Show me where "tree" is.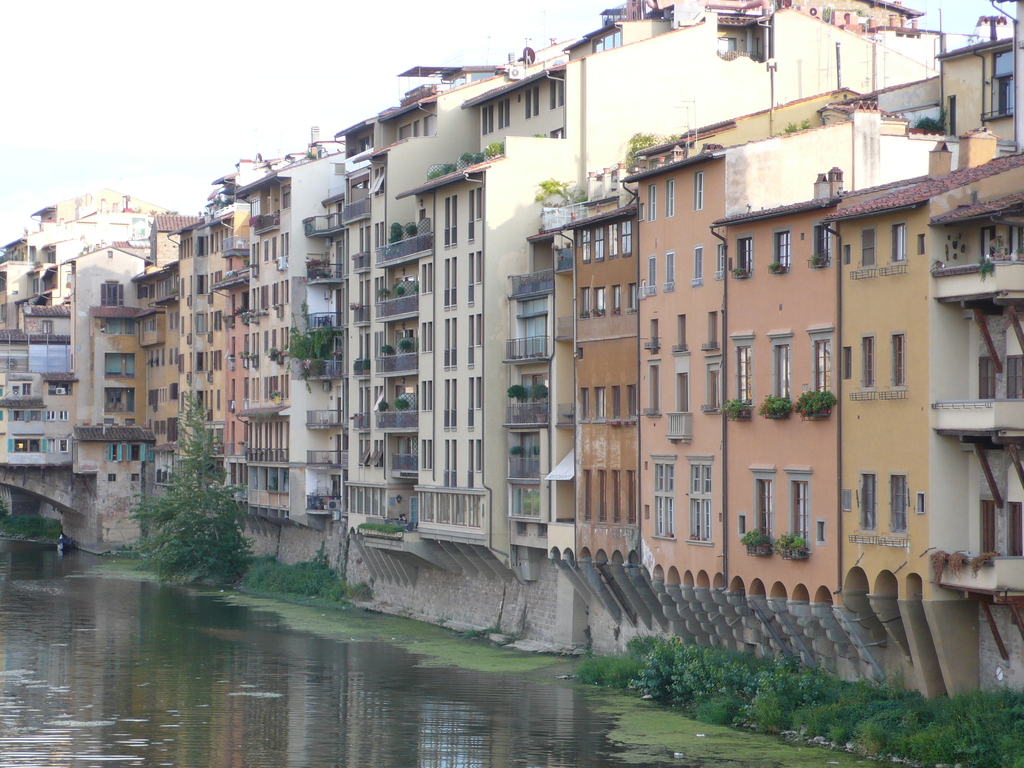
"tree" is at 537:177:591:209.
